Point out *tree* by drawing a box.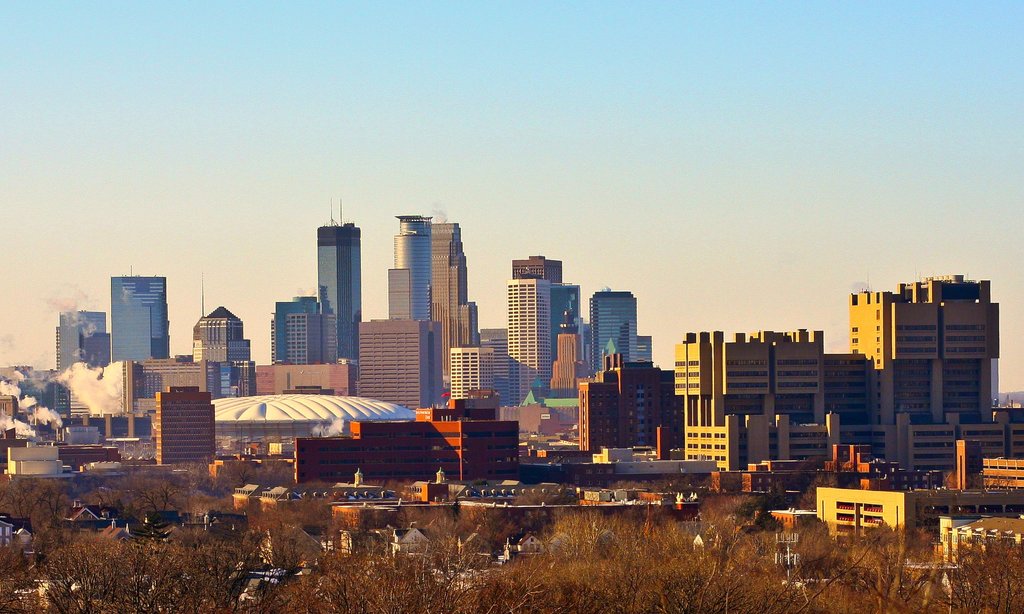
702:485:783:574.
